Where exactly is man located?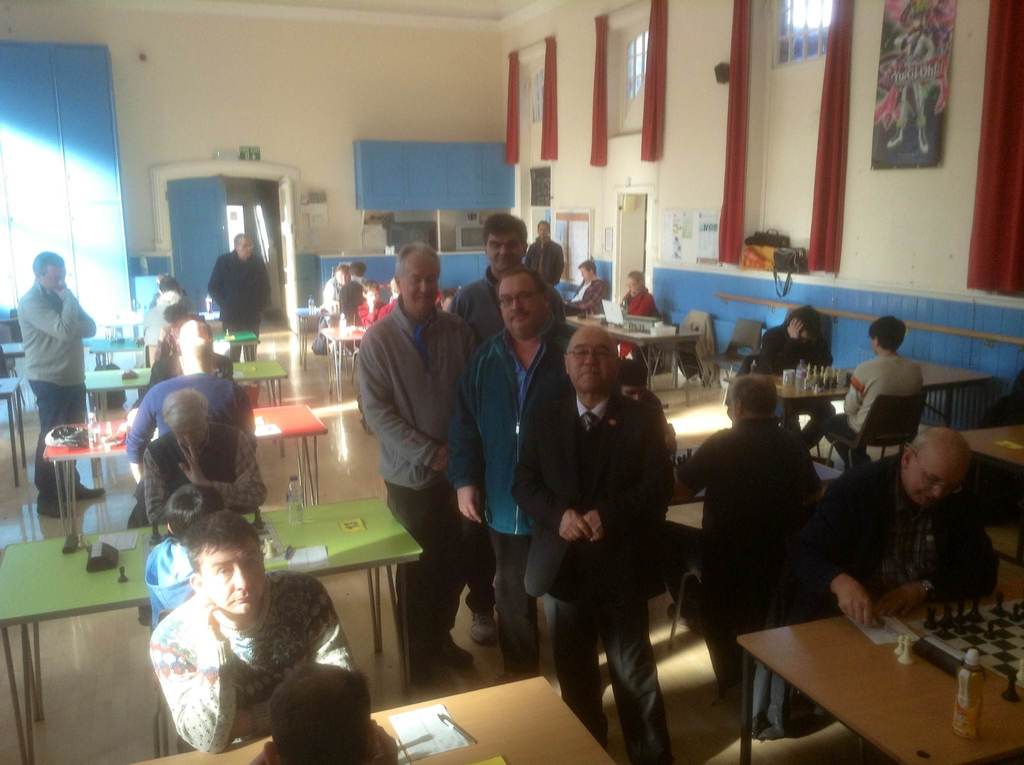
Its bounding box is pyautogui.locateOnScreen(19, 253, 100, 514).
